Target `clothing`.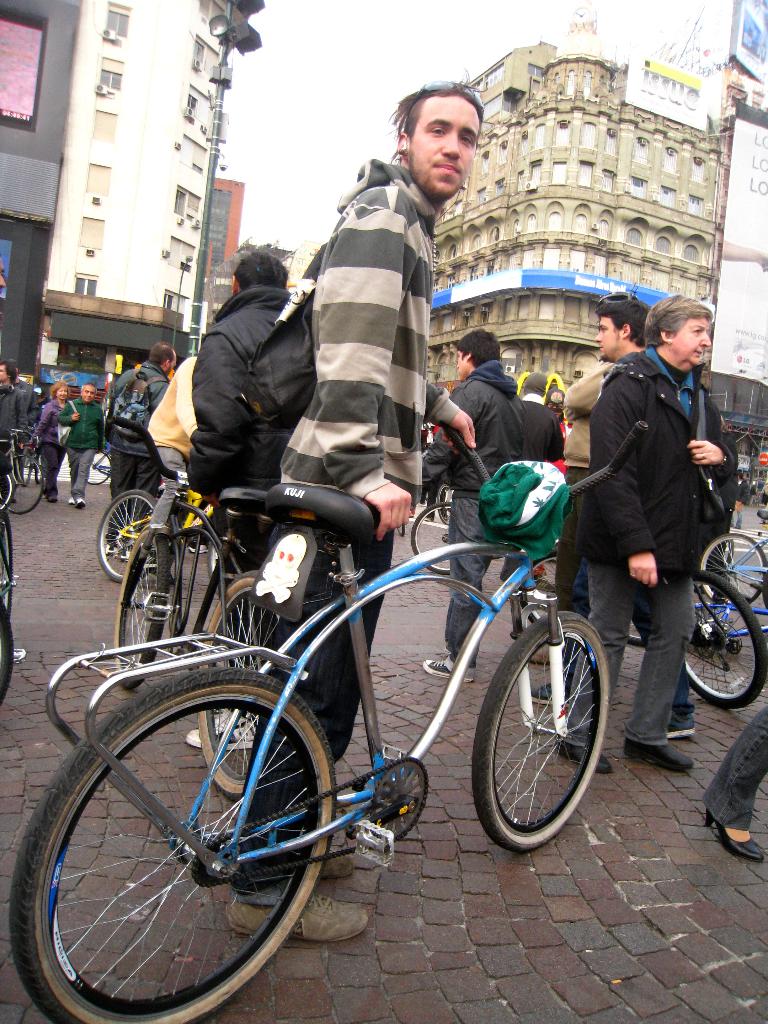
Target region: bbox(100, 364, 168, 525).
